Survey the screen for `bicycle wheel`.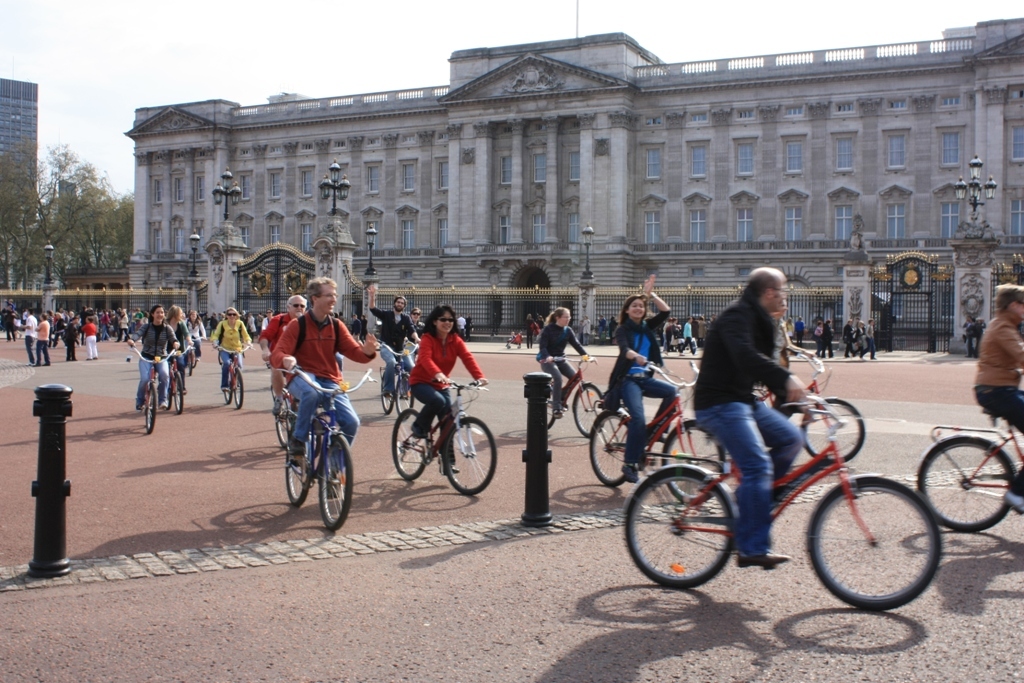
Survey found: [815, 472, 949, 613].
